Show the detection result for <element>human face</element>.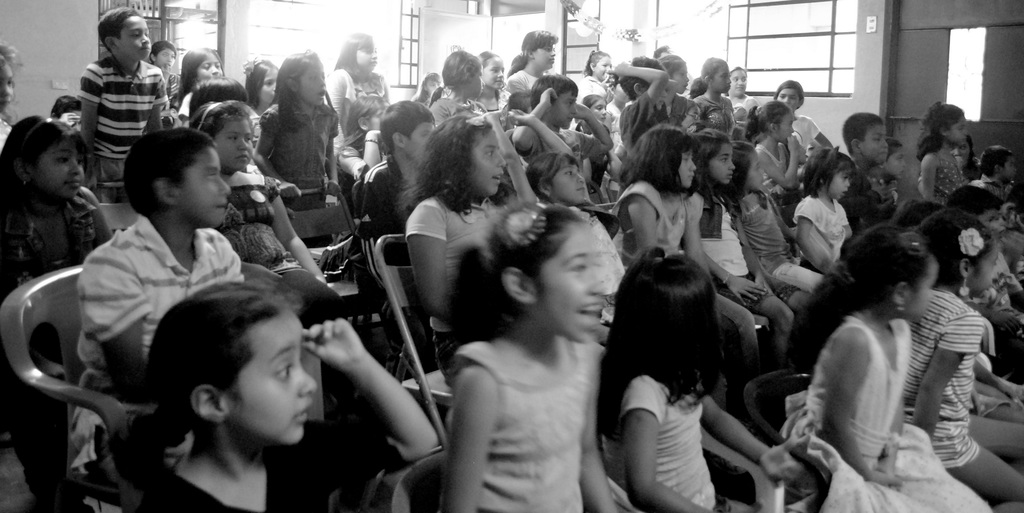
[833, 169, 850, 202].
